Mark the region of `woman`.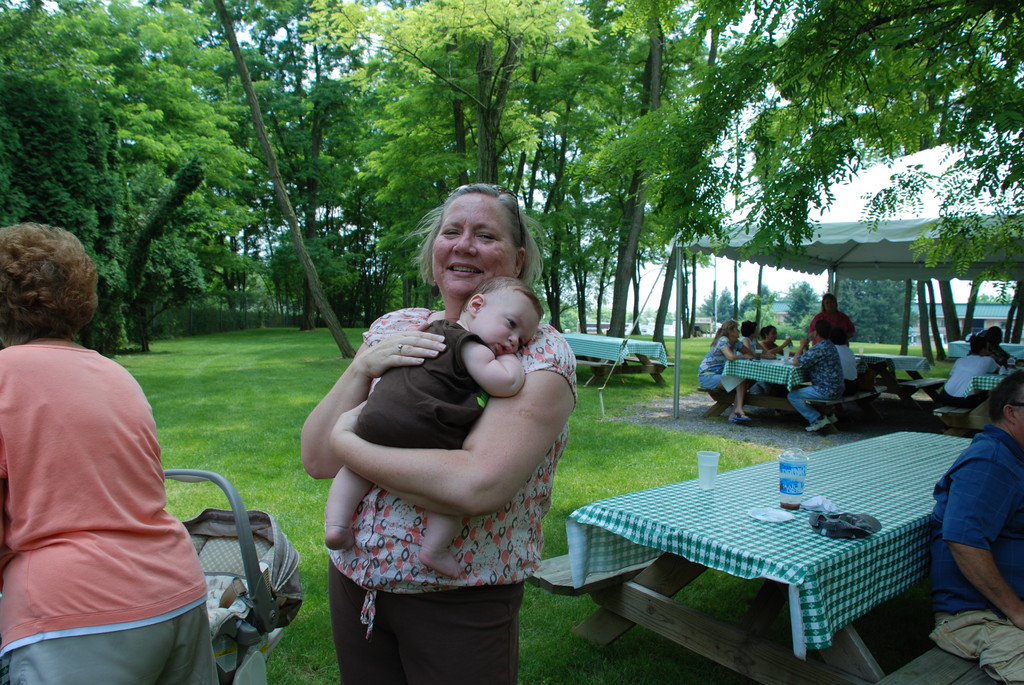
Region: crop(698, 320, 778, 426).
